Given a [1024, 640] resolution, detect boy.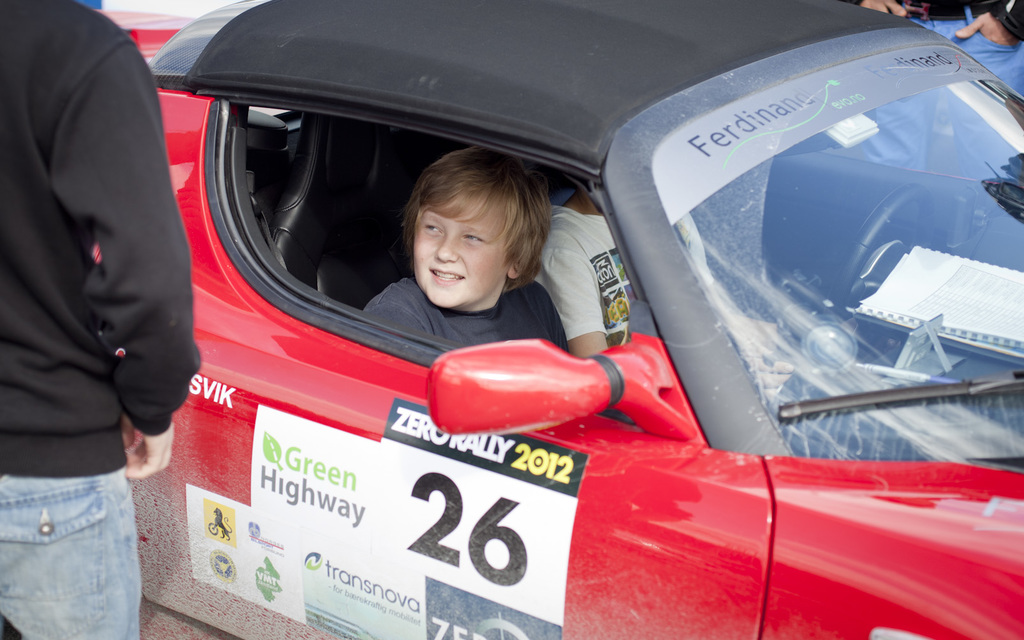
335, 138, 591, 366.
